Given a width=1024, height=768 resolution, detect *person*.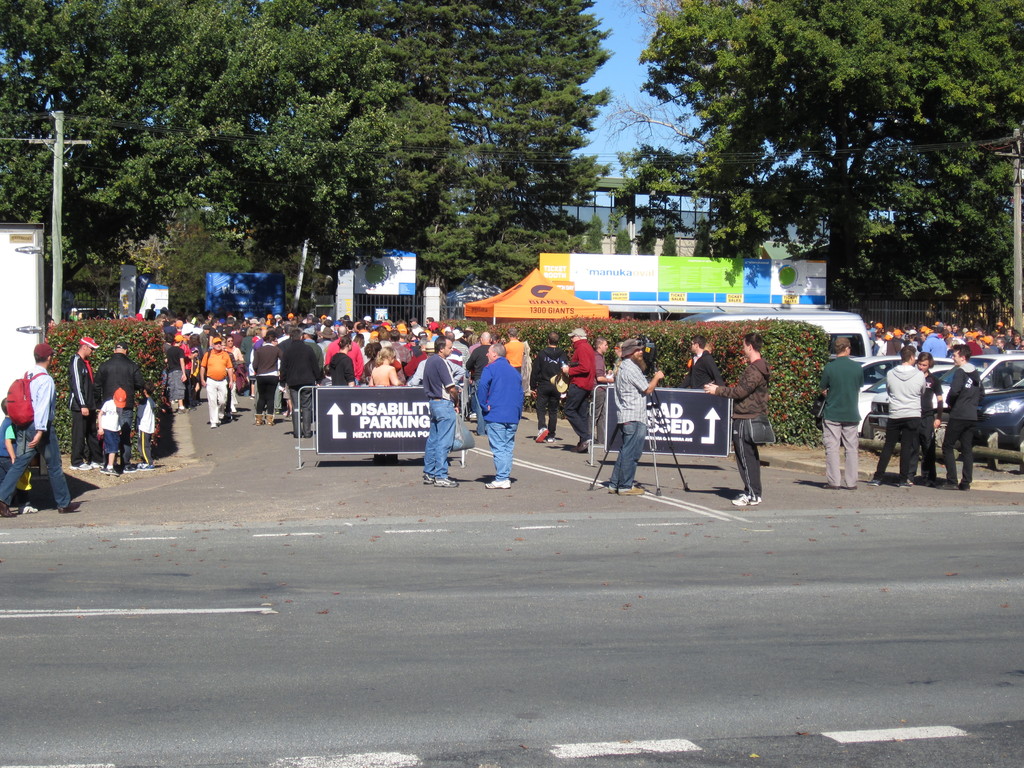
Rect(470, 332, 524, 495).
